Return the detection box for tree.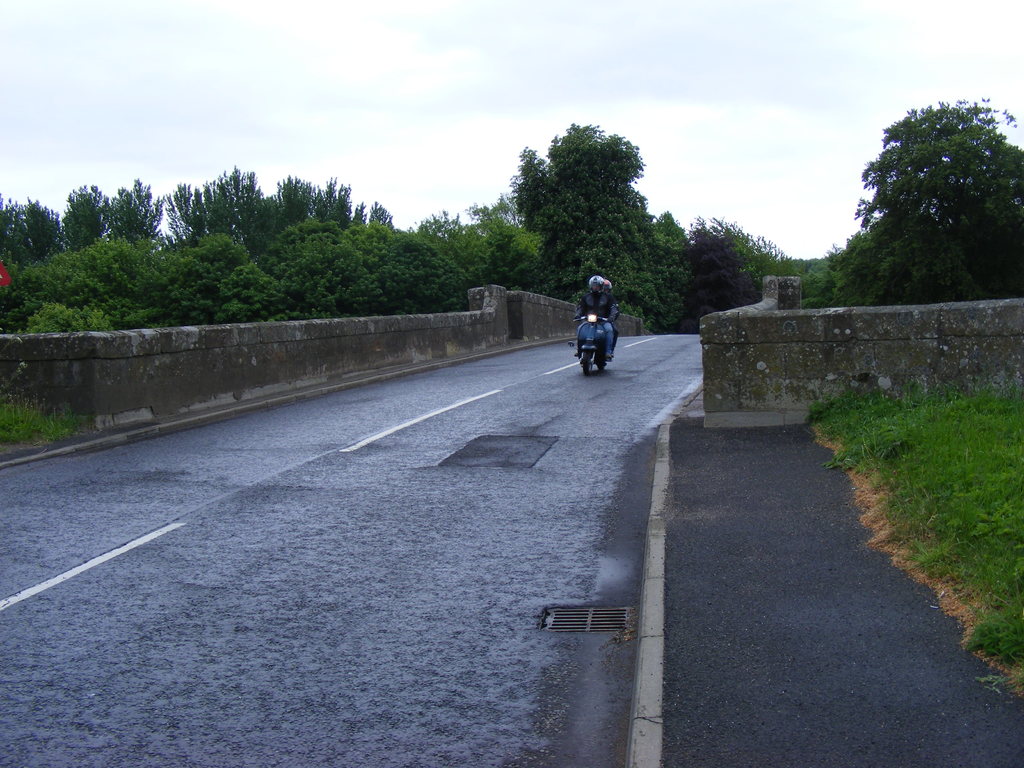
box(789, 223, 845, 307).
